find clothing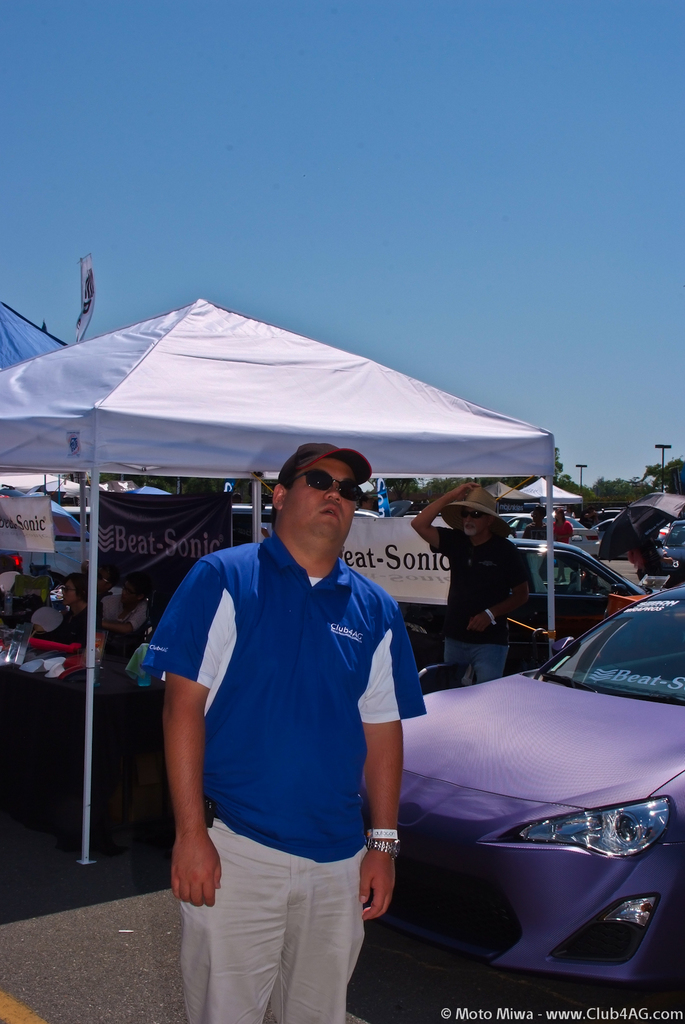
(657,546,666,558)
